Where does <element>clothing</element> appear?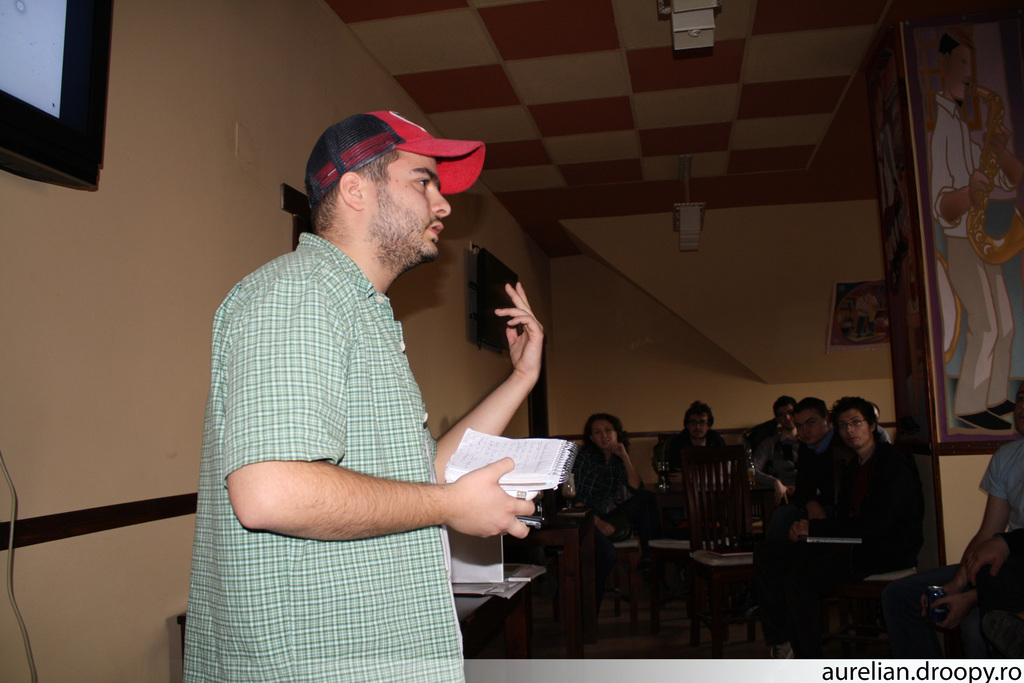
Appears at <box>978,438,1023,536</box>.
